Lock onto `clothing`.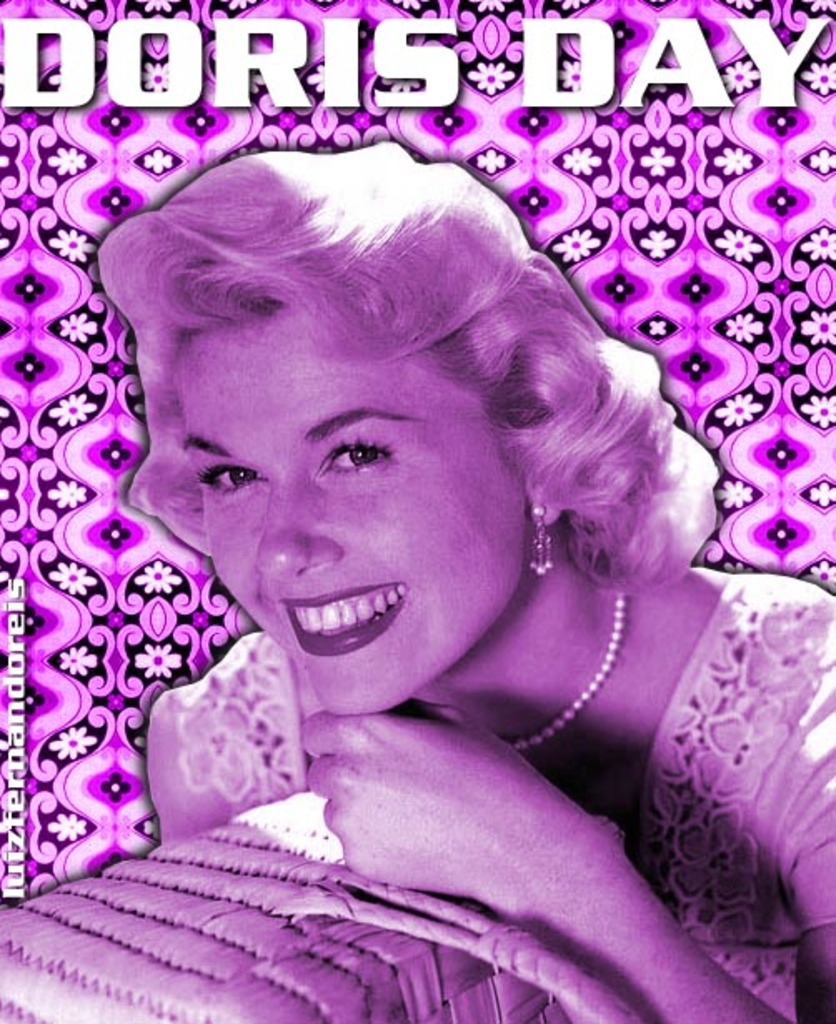
Locked: crop(120, 593, 828, 984).
